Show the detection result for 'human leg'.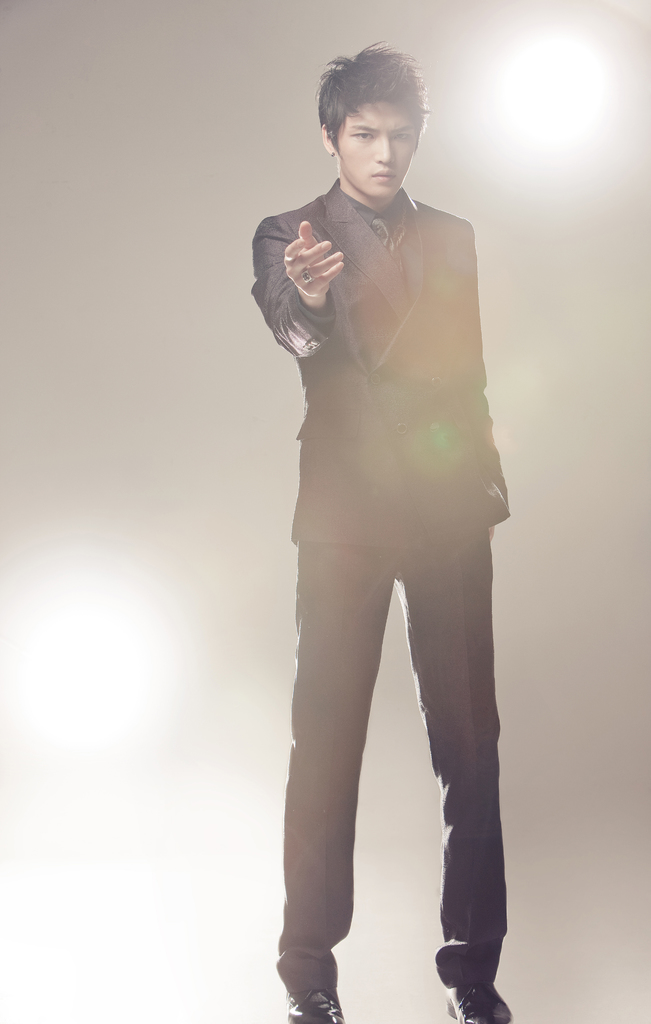
x1=398, y1=490, x2=505, y2=1023.
